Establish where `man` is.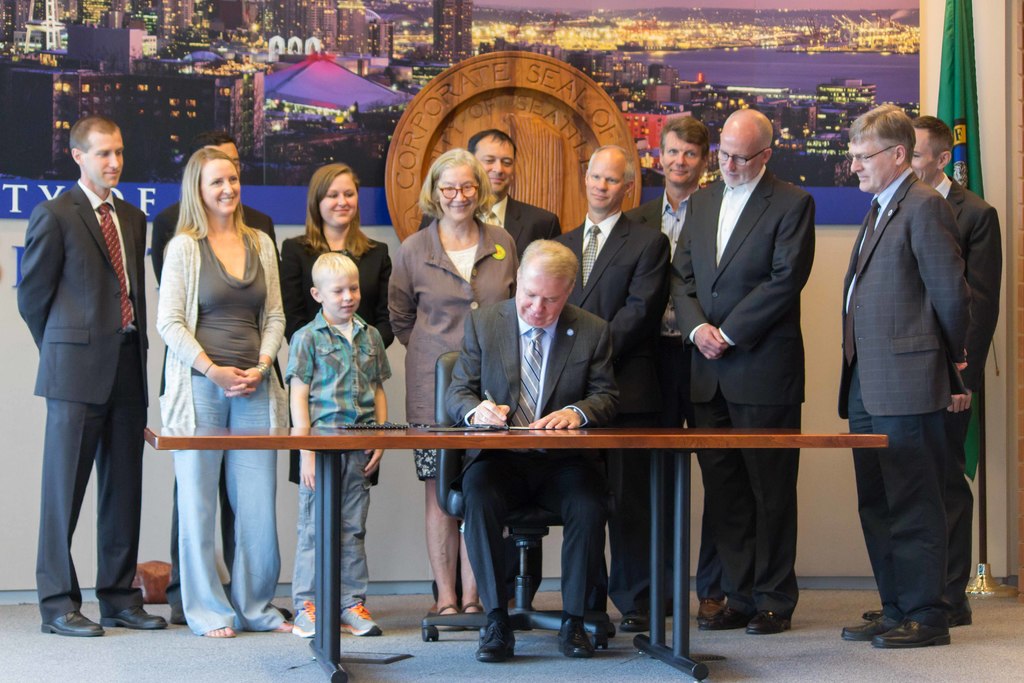
Established at bbox=[547, 142, 668, 625].
